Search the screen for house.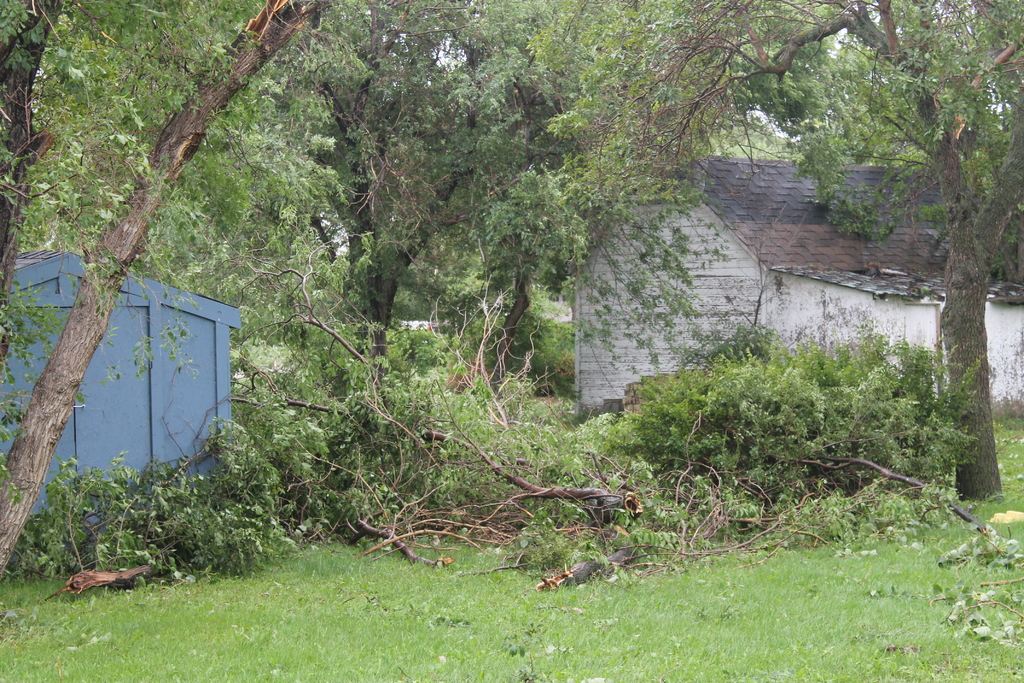
Found at 23:260:250:517.
